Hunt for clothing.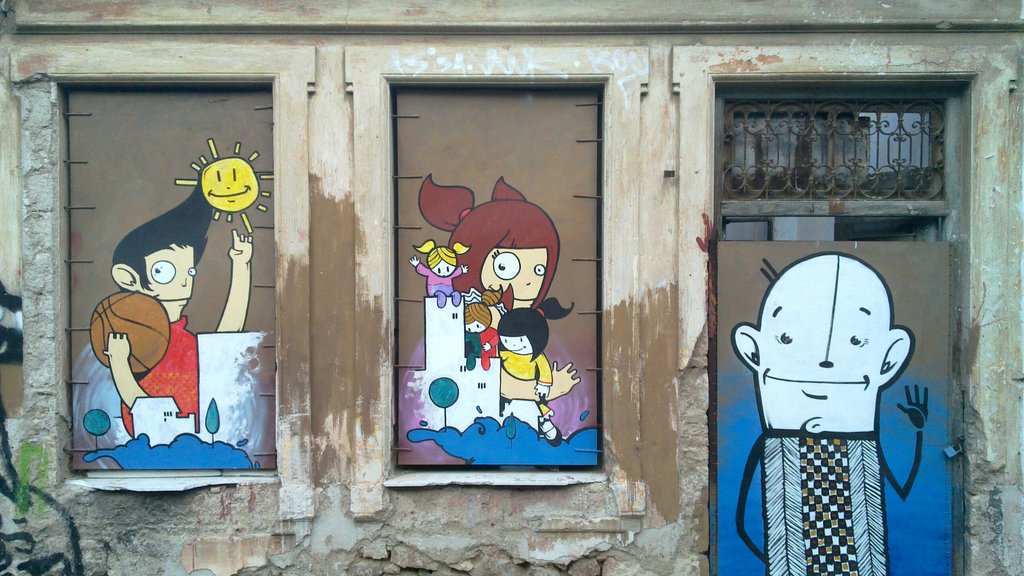
Hunted down at left=416, top=267, right=456, bottom=311.
